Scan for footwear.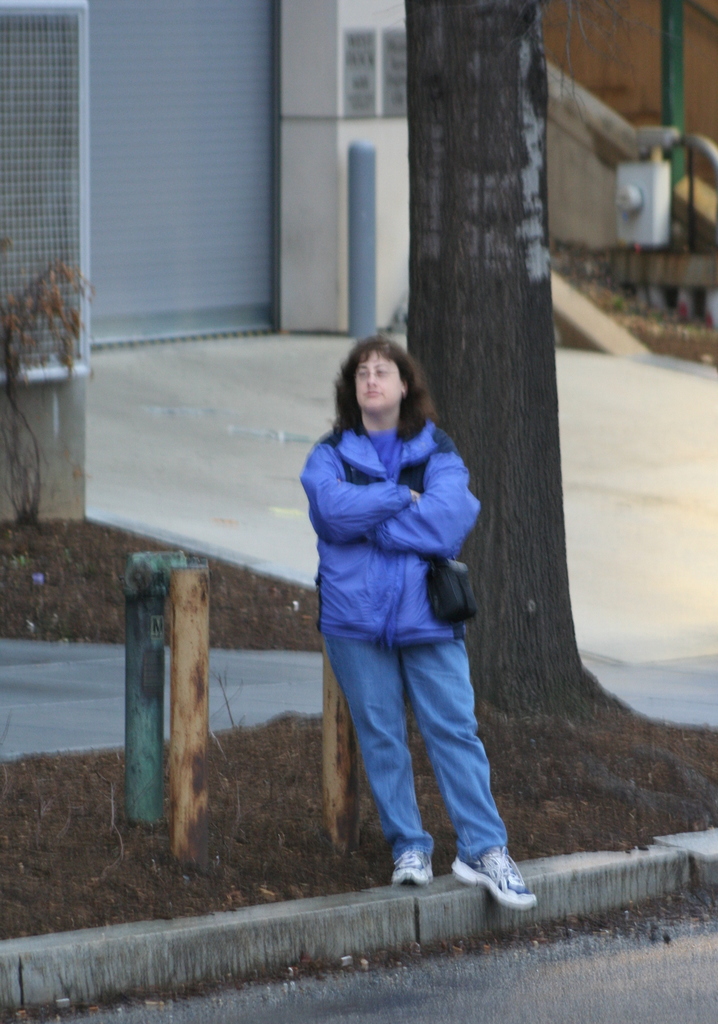
Scan result: {"x1": 463, "y1": 850, "x2": 539, "y2": 917}.
